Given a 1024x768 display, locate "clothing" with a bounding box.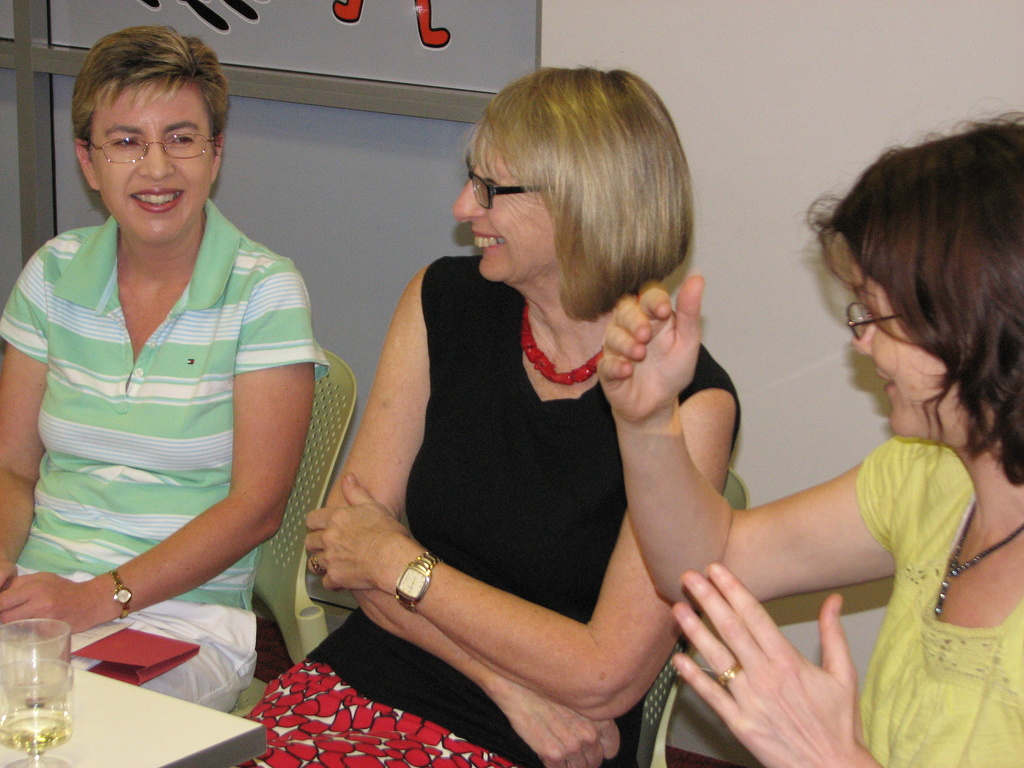
Located: (x1=847, y1=442, x2=1023, y2=767).
